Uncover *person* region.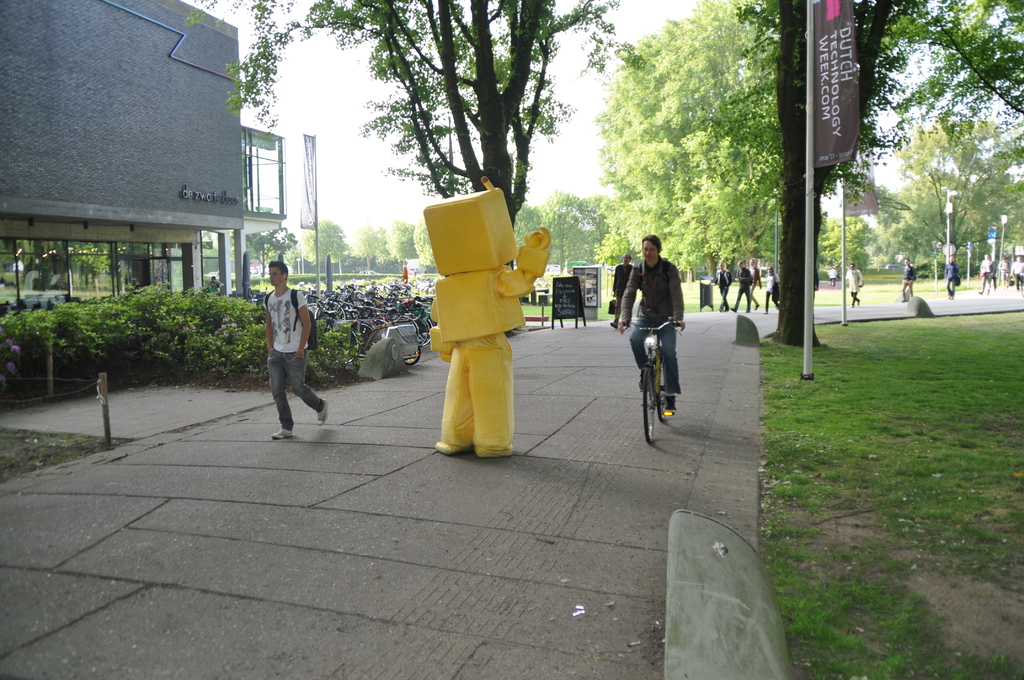
Uncovered: detection(1009, 255, 1022, 293).
